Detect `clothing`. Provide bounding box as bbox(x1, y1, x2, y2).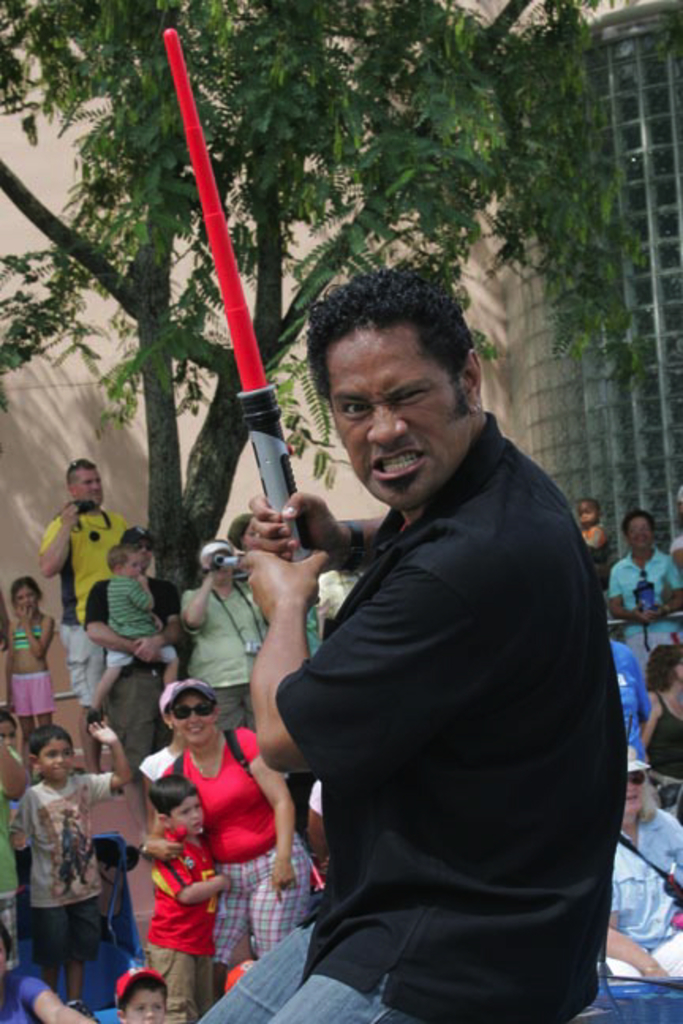
bbox(11, 616, 47, 648).
